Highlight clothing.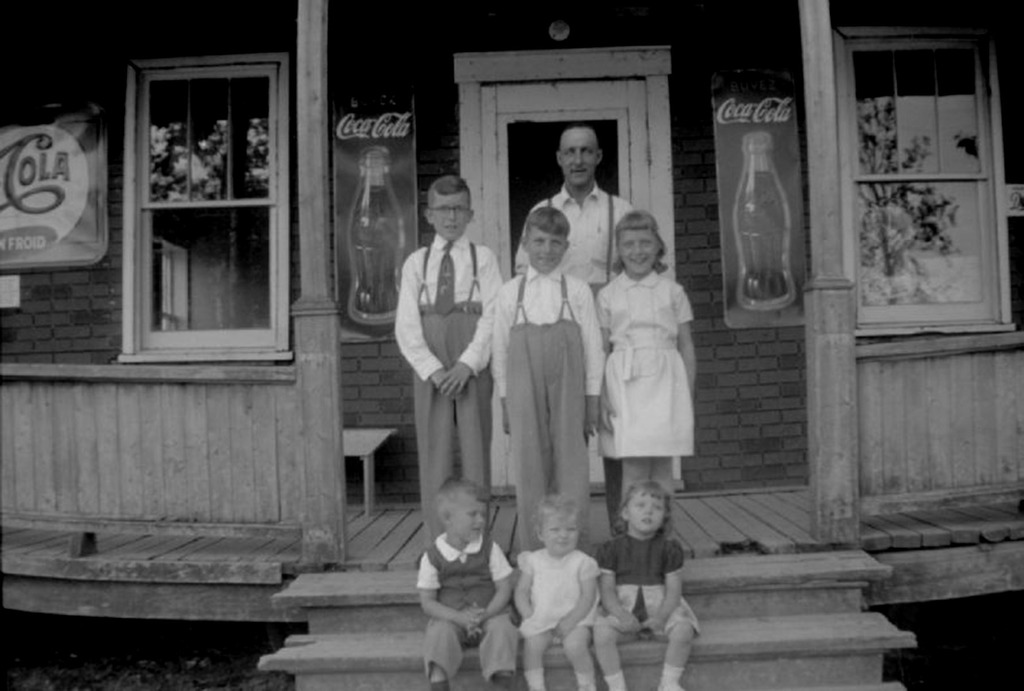
Highlighted region: locate(575, 671, 602, 690).
